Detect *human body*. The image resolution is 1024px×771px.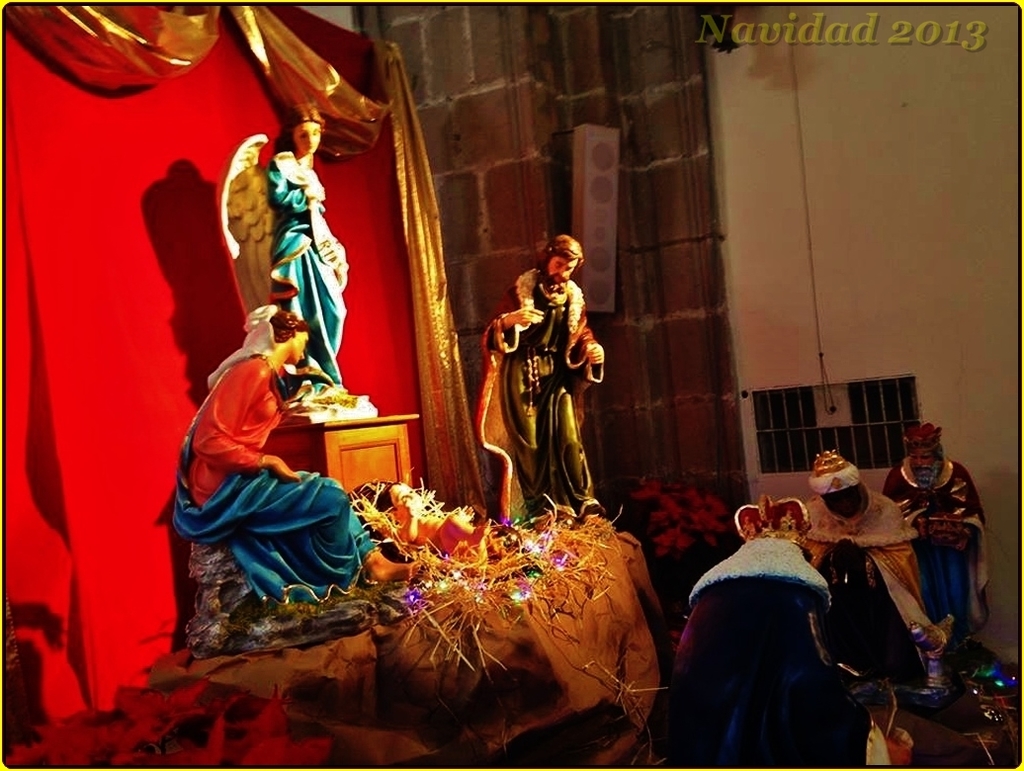
<bbox>802, 444, 948, 713</bbox>.
